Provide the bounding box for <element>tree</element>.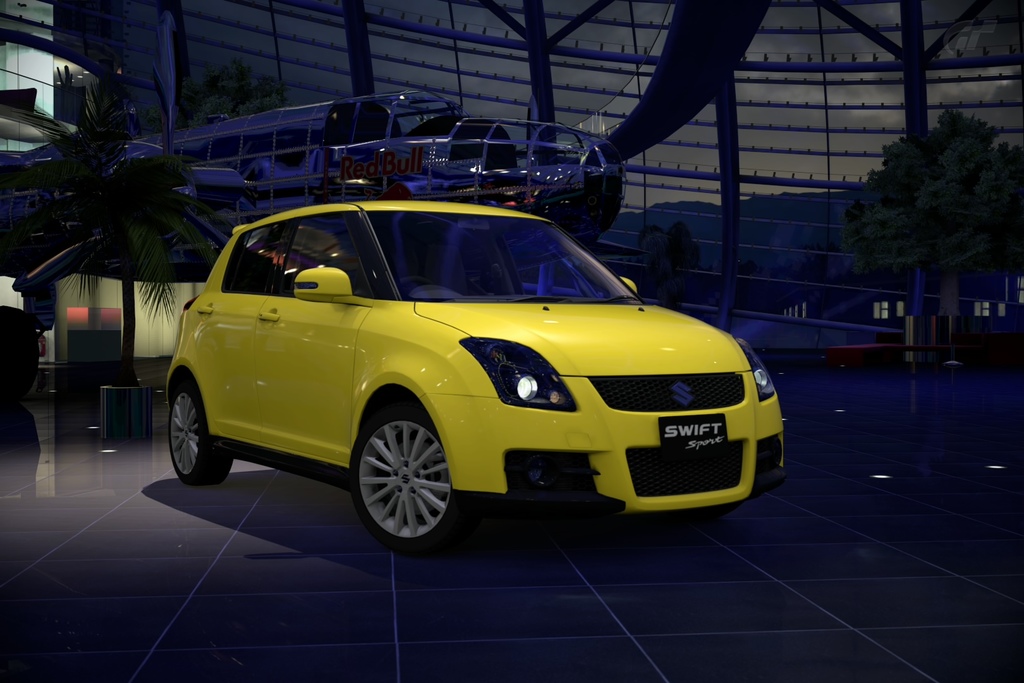
l=842, t=96, r=1011, b=315.
